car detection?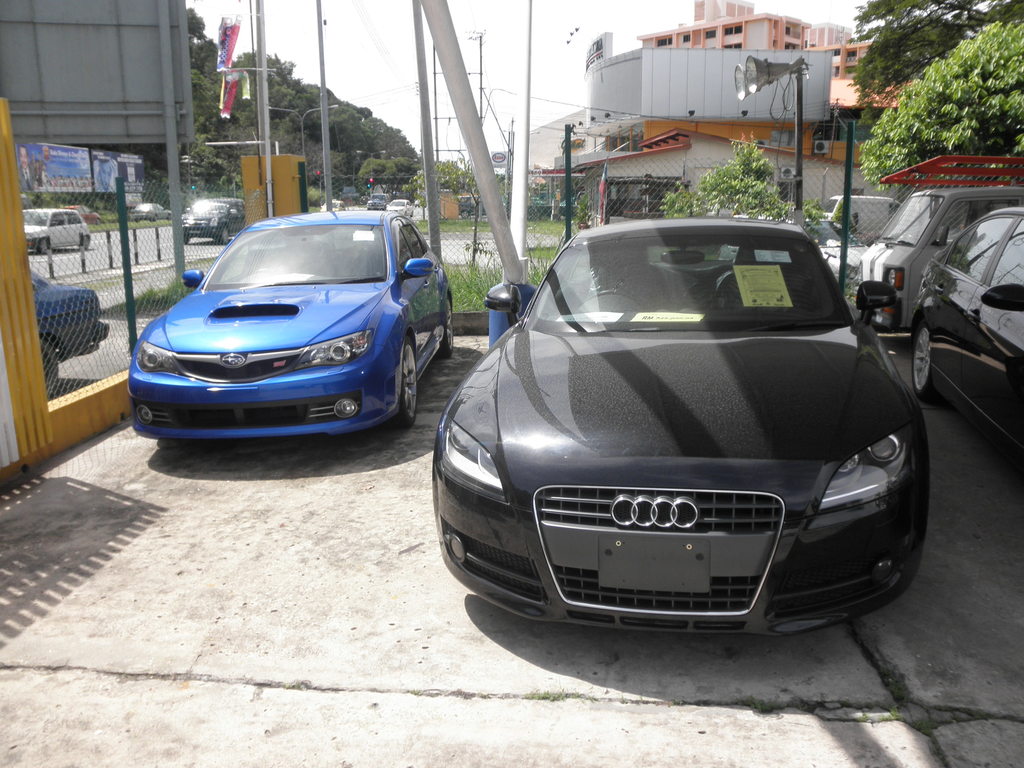
x1=366, y1=193, x2=387, y2=206
